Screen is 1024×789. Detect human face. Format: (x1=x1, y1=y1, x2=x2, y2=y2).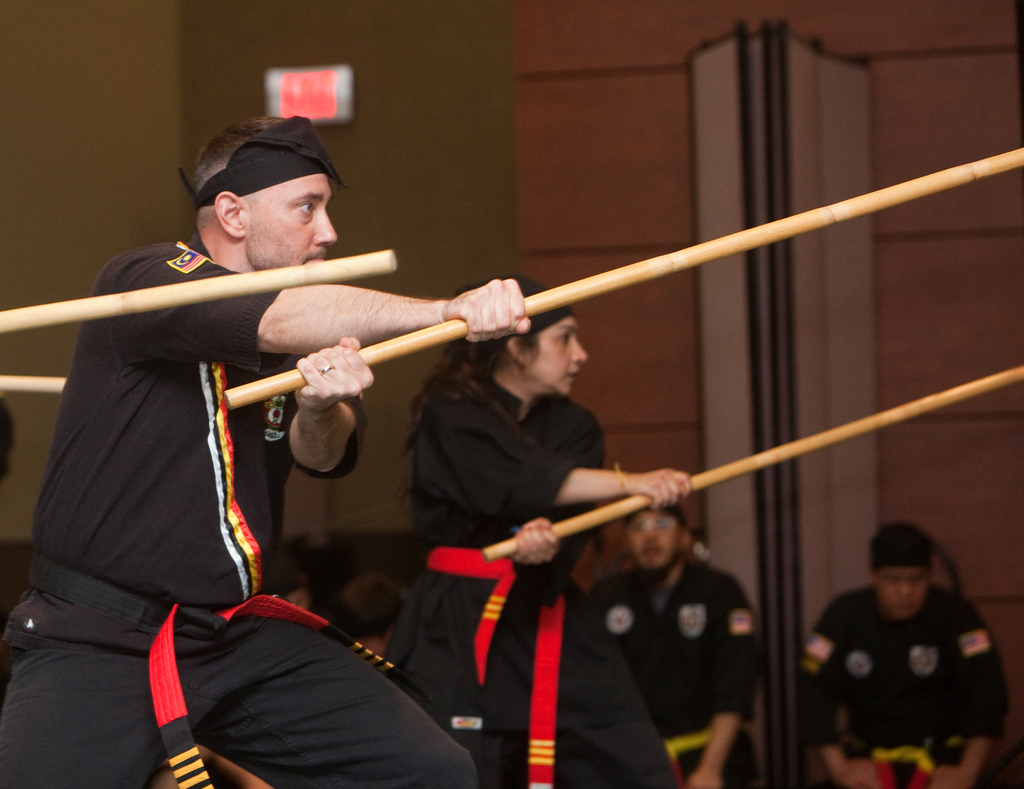
(x1=244, y1=173, x2=338, y2=274).
